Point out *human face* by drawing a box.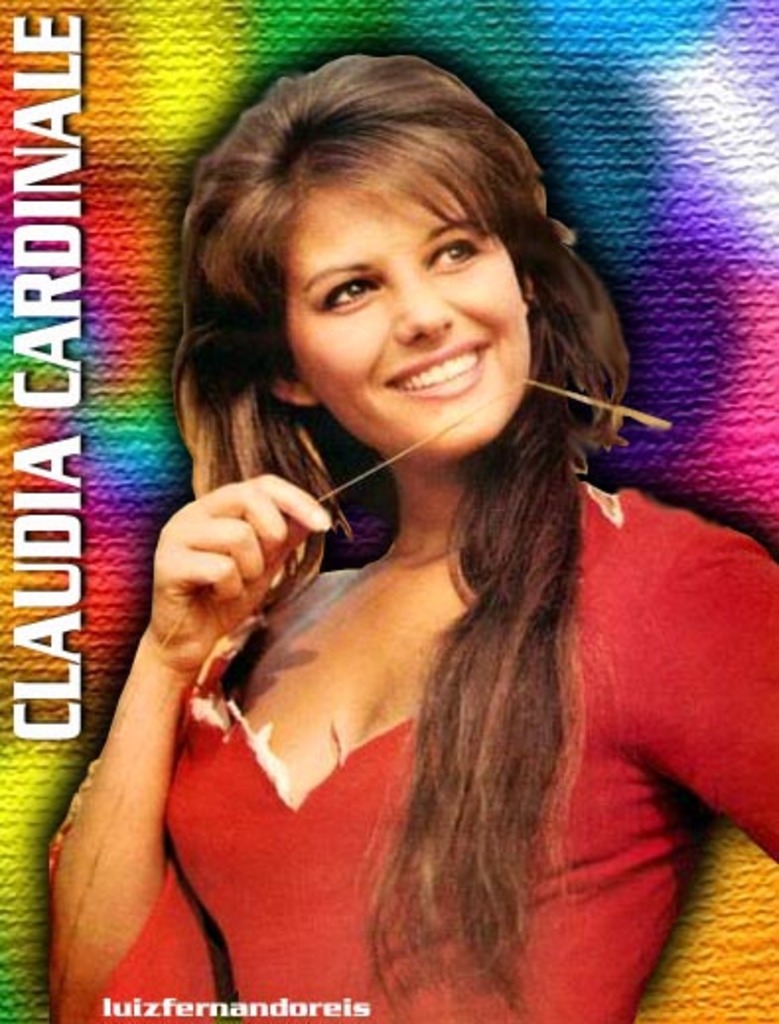
288, 174, 531, 456.
